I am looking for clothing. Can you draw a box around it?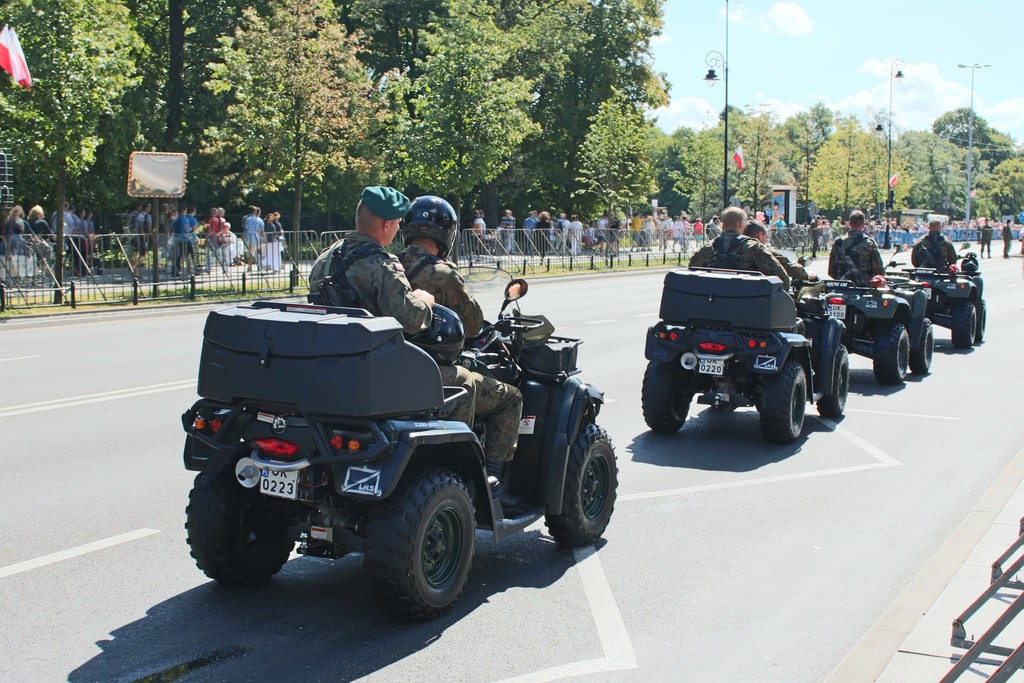
Sure, the bounding box is Rect(833, 220, 841, 229).
